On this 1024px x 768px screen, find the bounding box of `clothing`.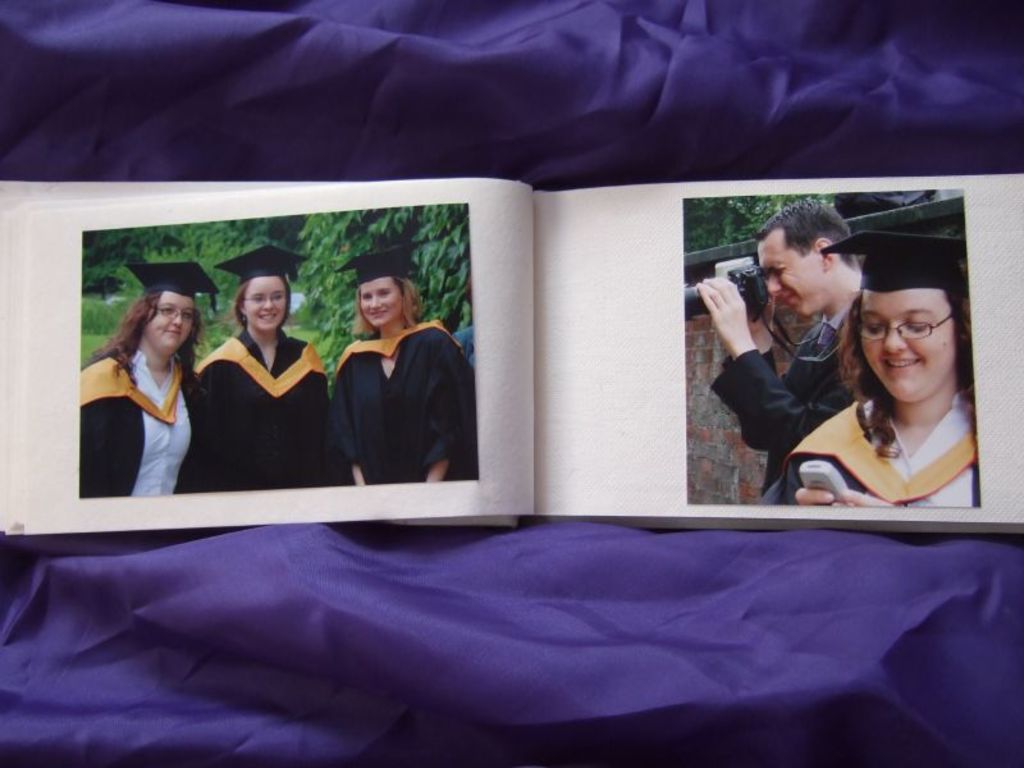
Bounding box: Rect(97, 325, 191, 490).
